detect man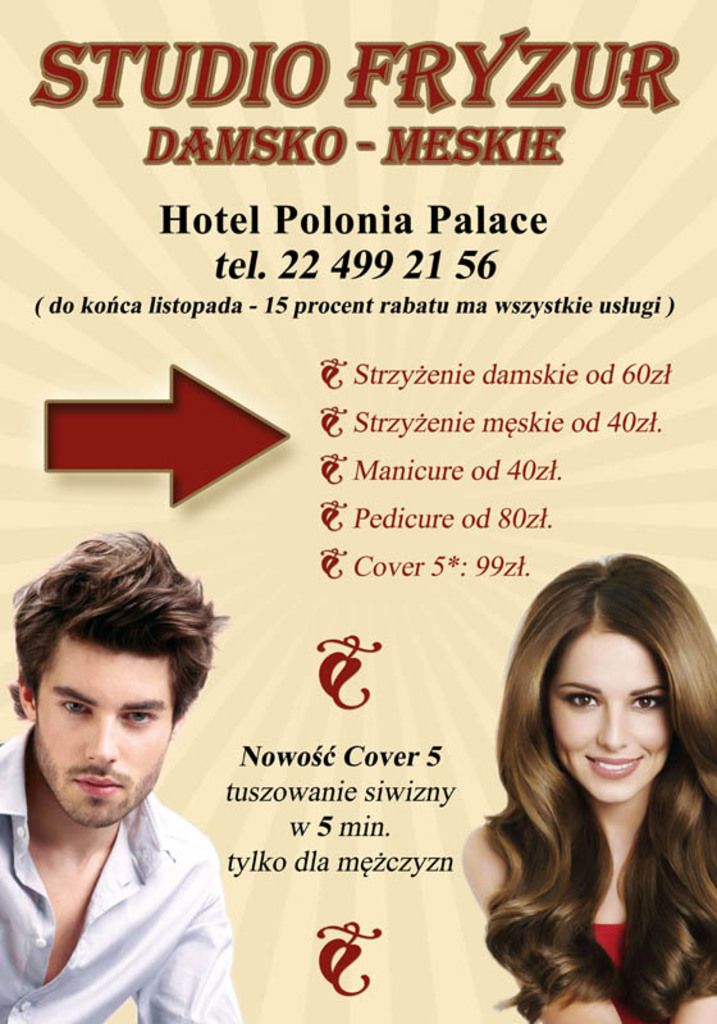
locate(0, 547, 269, 1014)
